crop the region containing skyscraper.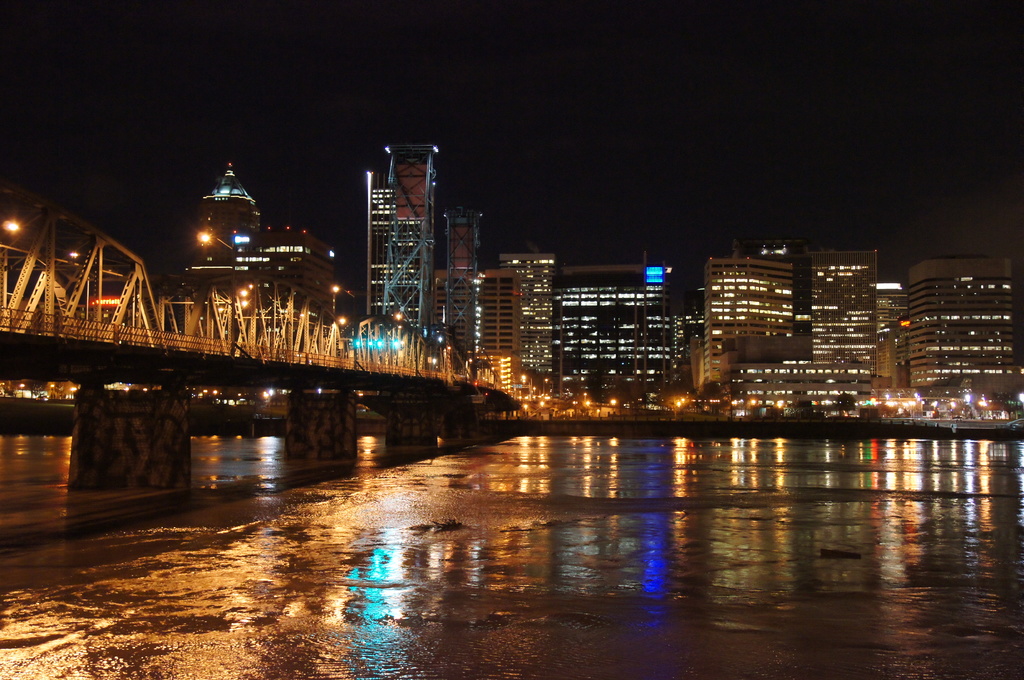
Crop region: [554, 256, 685, 406].
